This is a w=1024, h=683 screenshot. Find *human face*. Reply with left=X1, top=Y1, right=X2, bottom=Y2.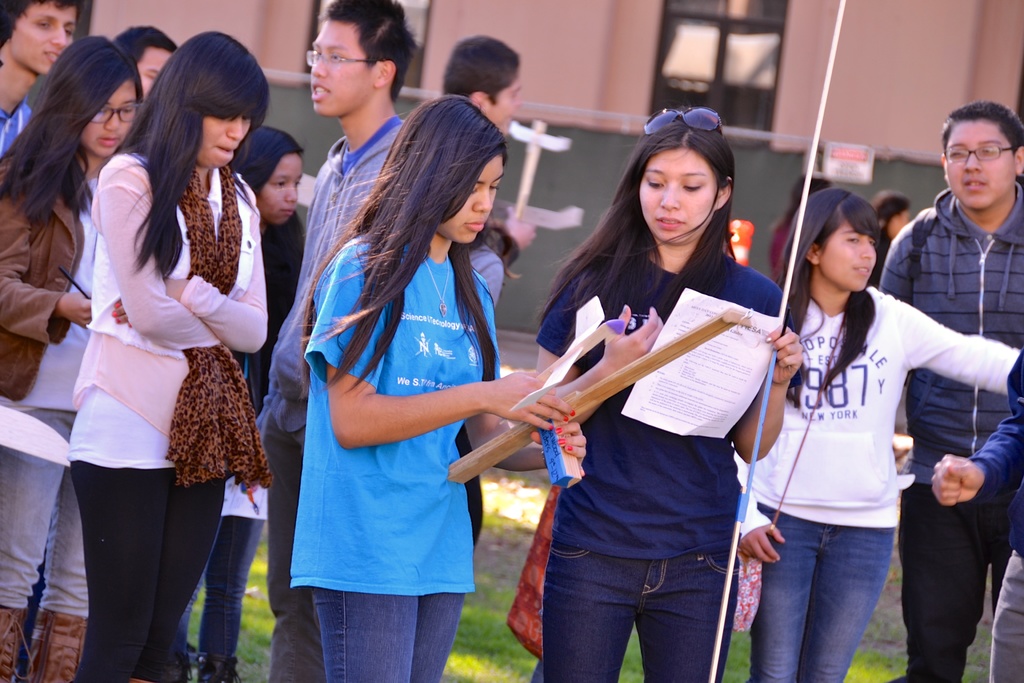
left=84, top=81, right=140, bottom=152.
